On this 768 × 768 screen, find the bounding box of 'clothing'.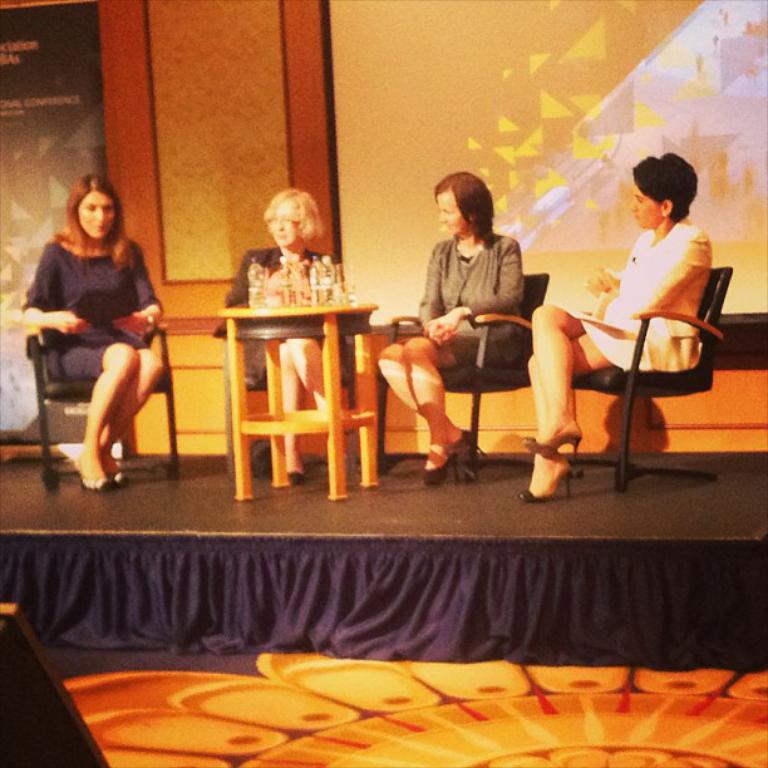
Bounding box: crop(413, 220, 530, 374).
